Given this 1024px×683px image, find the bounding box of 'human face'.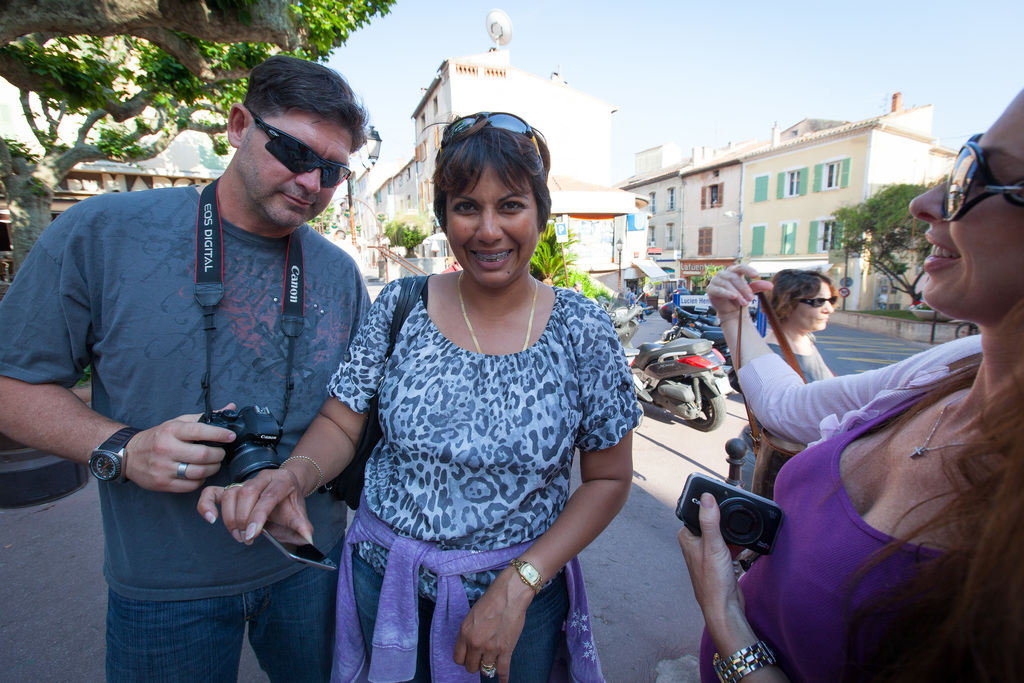
box=[908, 90, 1023, 317].
